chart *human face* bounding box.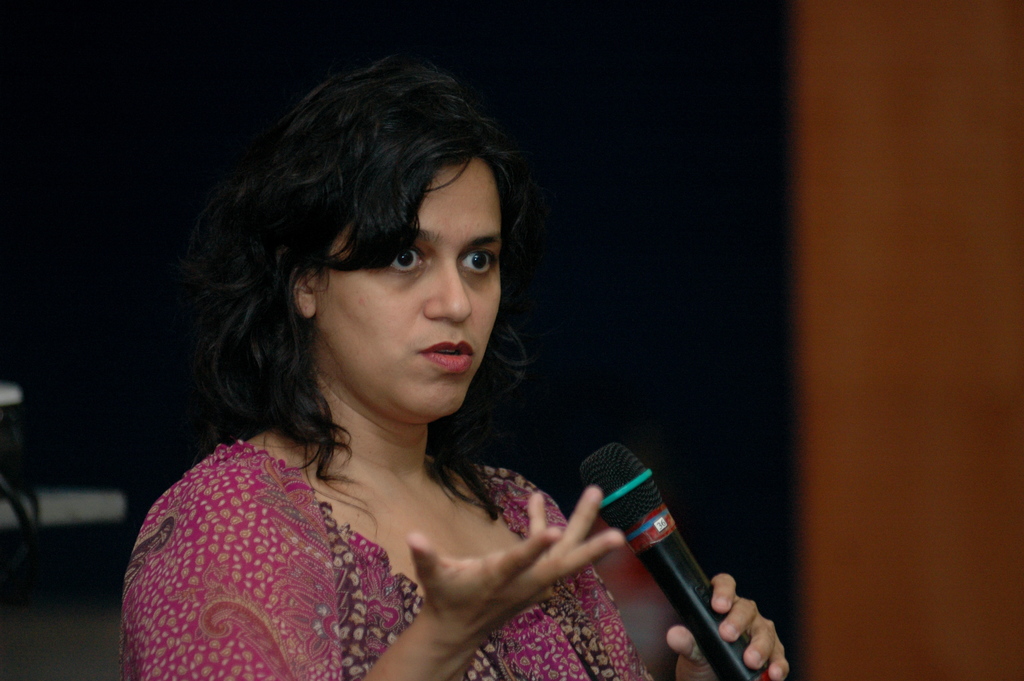
Charted: {"left": 313, "top": 168, "right": 518, "bottom": 430}.
